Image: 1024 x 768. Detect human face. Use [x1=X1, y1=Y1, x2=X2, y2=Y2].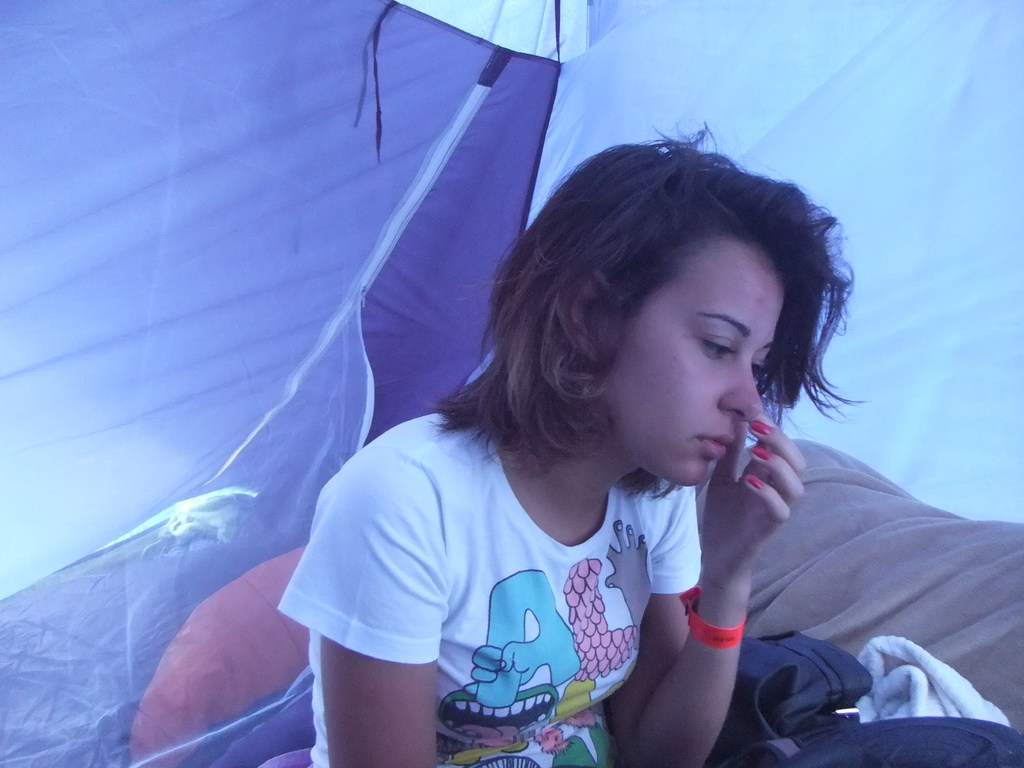
[x1=599, y1=234, x2=787, y2=485].
